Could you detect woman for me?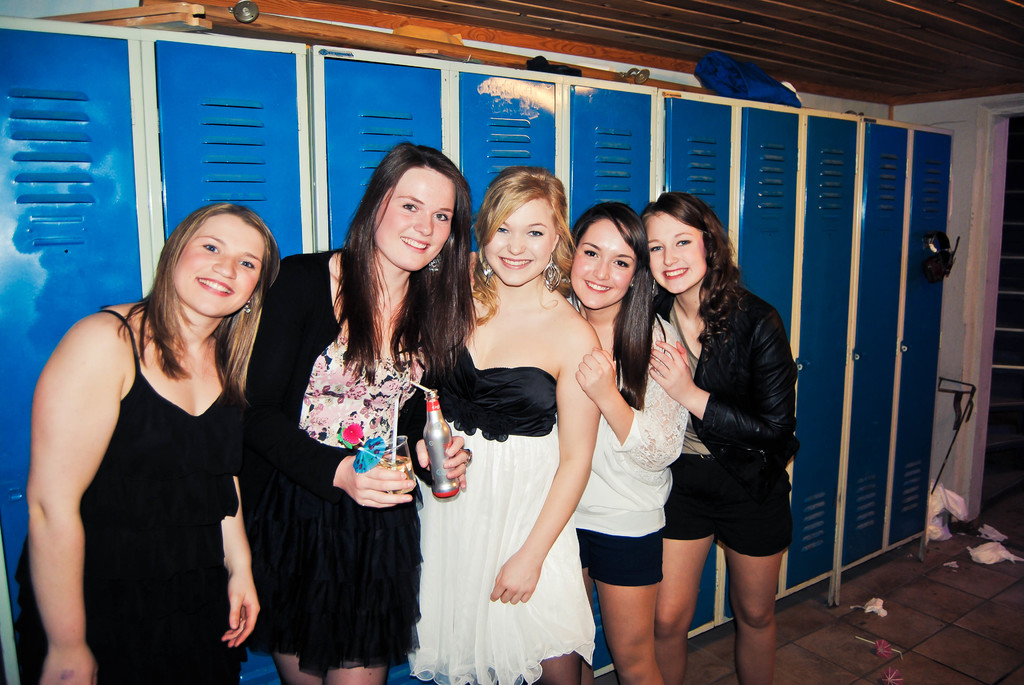
Detection result: box(276, 132, 460, 684).
